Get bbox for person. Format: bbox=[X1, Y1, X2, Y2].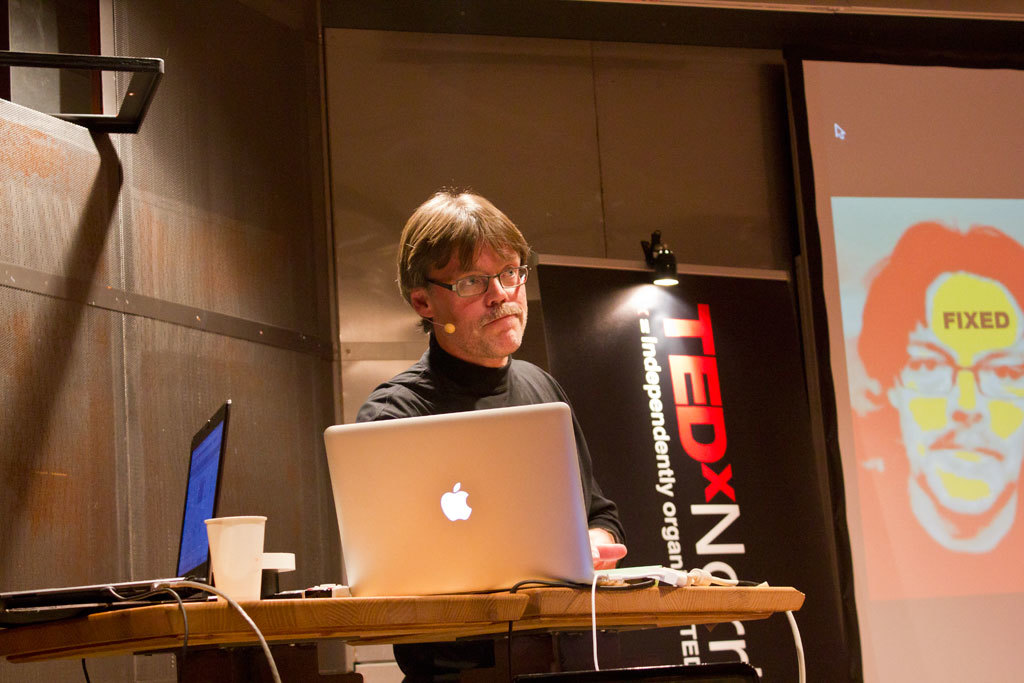
bbox=[850, 216, 1023, 601].
